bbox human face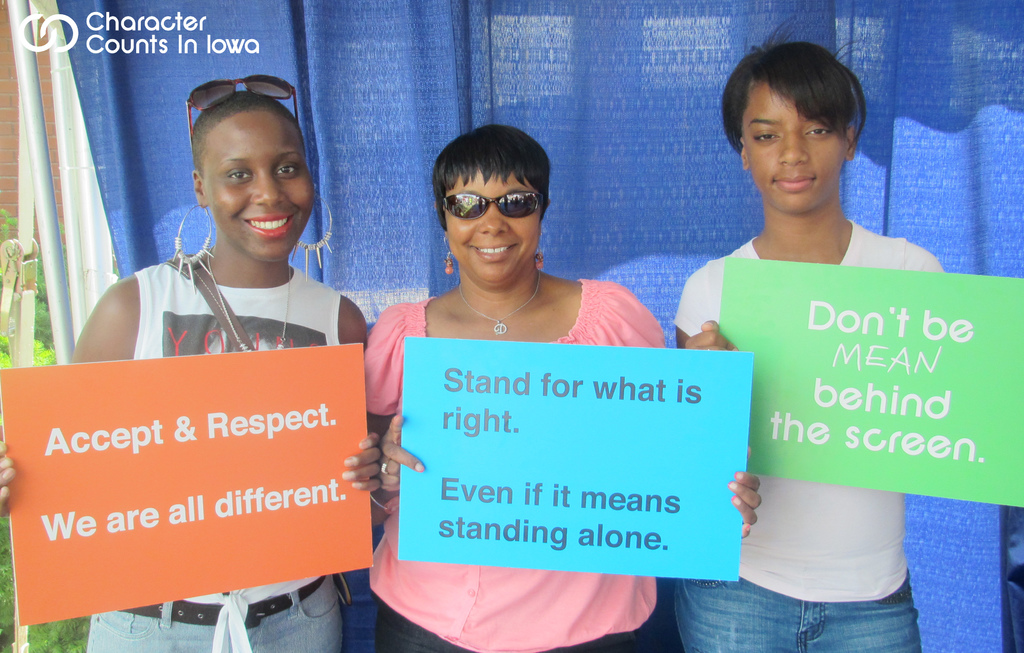
bbox=[204, 104, 314, 260]
